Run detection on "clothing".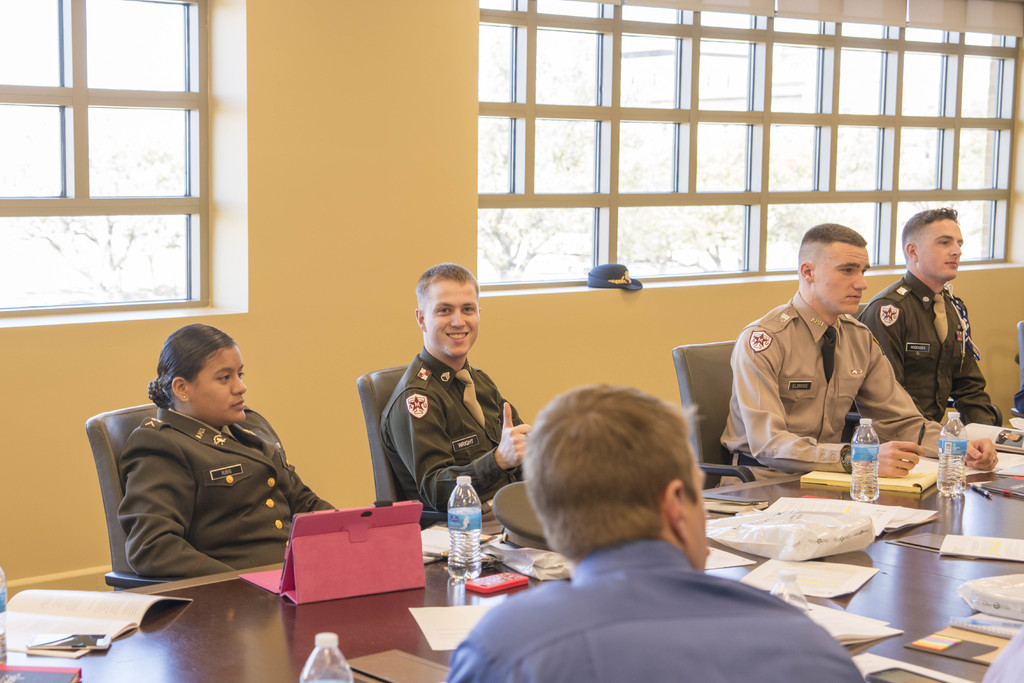
Result: rect(118, 408, 335, 579).
